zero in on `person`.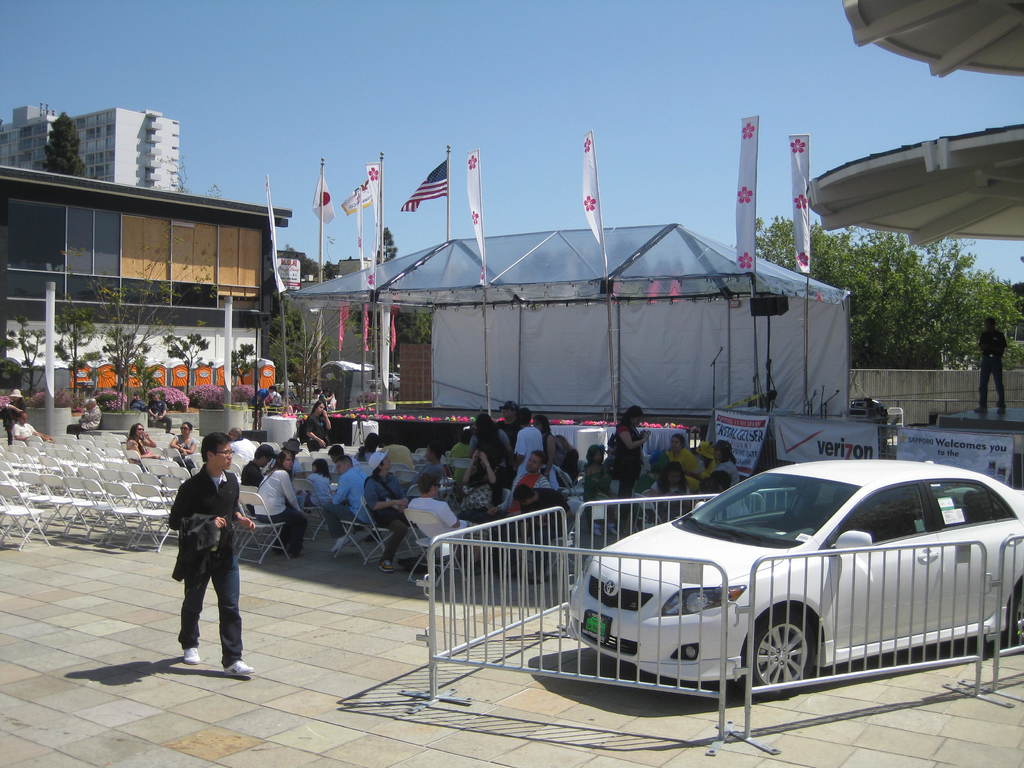
Zeroed in: 151, 426, 264, 680.
